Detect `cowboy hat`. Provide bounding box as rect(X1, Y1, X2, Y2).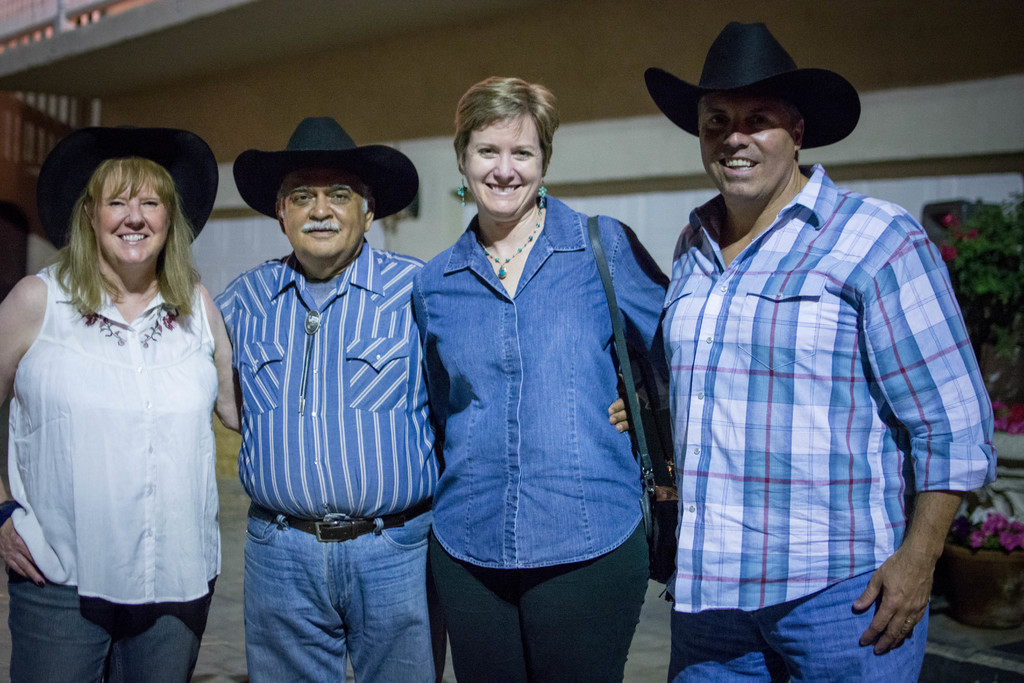
rect(639, 19, 849, 146).
